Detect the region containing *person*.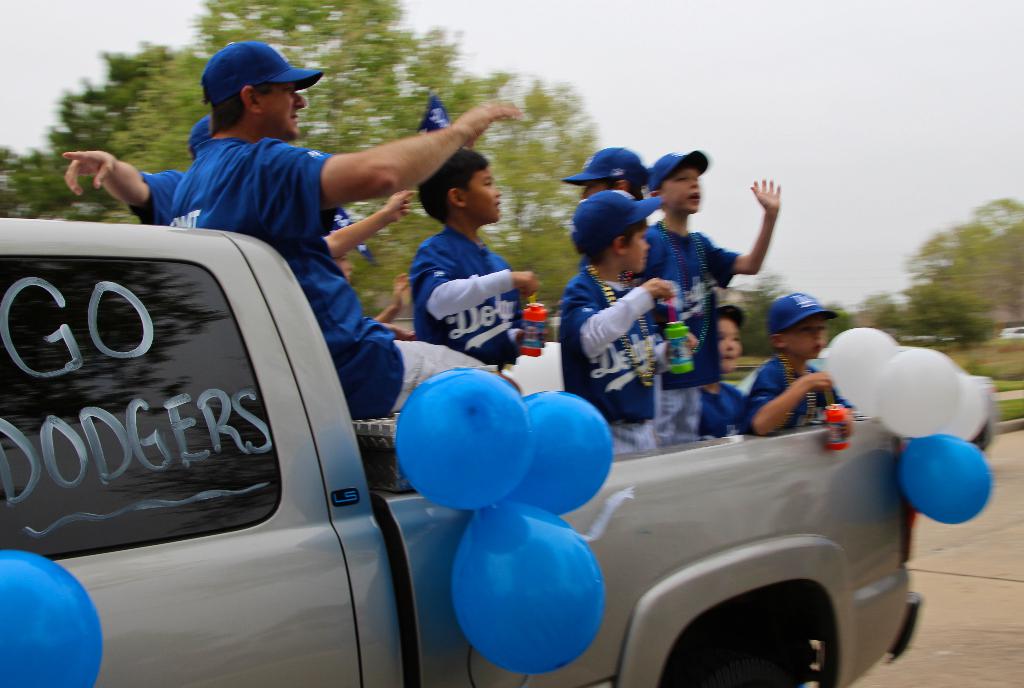
box=[741, 291, 852, 437].
